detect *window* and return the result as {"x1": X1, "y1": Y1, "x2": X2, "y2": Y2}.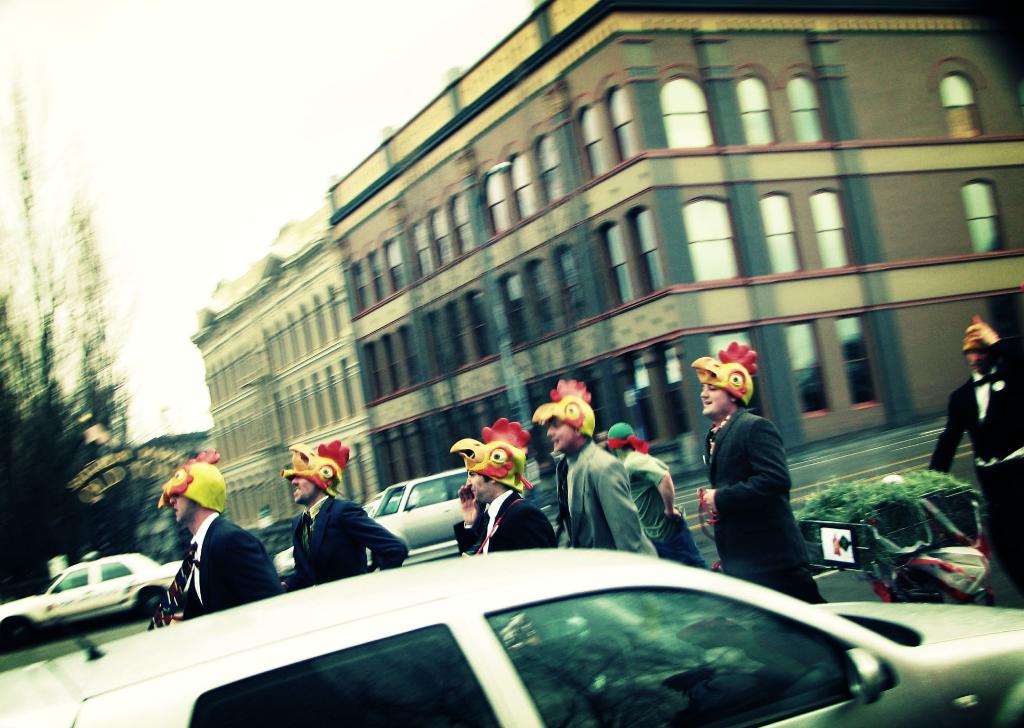
{"x1": 686, "y1": 198, "x2": 733, "y2": 281}.
